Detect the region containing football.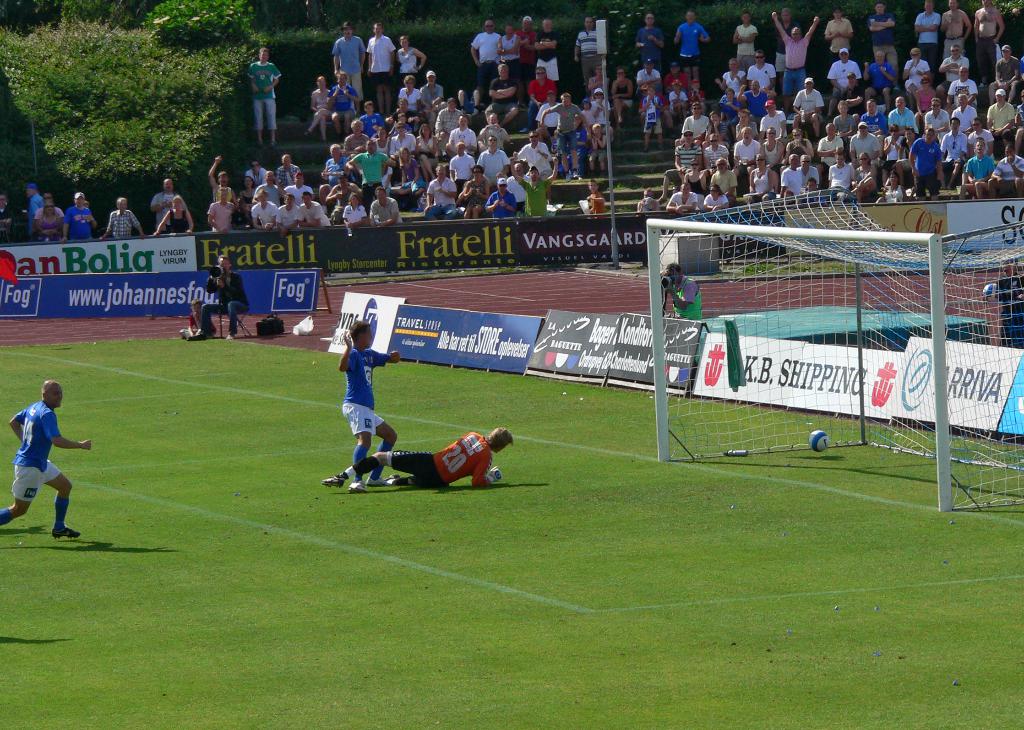
{"x1": 812, "y1": 431, "x2": 828, "y2": 452}.
